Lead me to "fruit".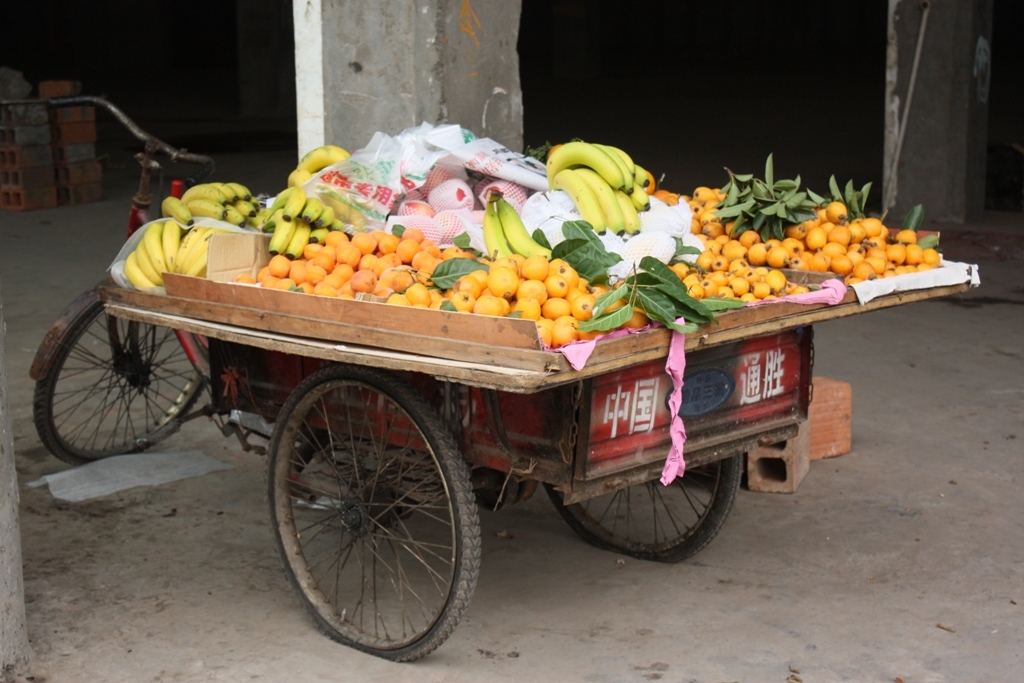
Lead to {"left": 289, "top": 152, "right": 344, "bottom": 184}.
